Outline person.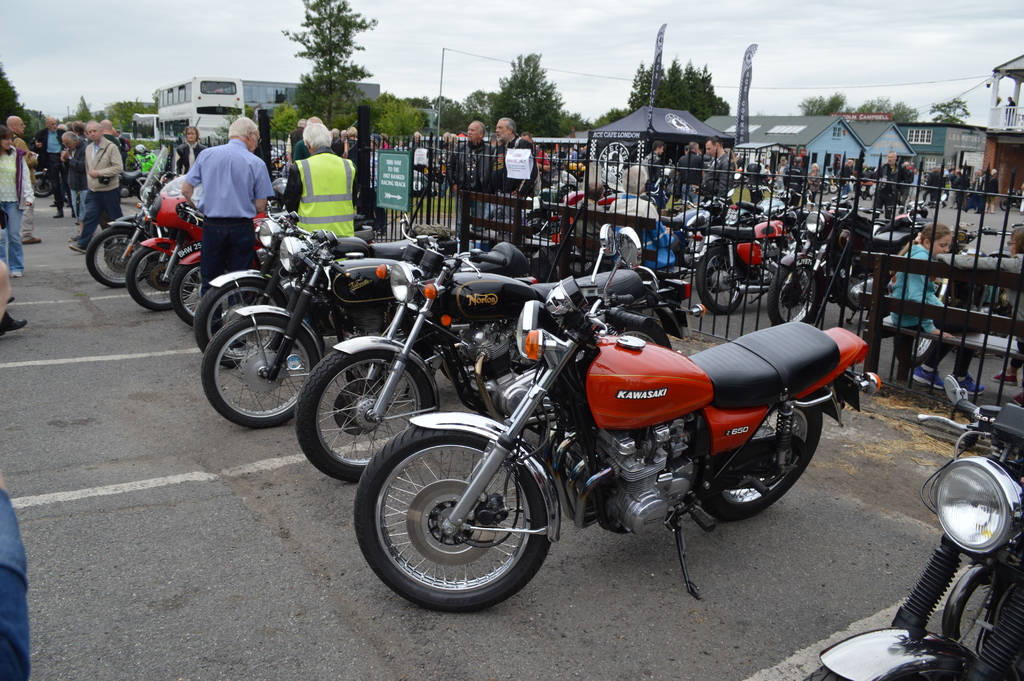
Outline: BBox(377, 132, 387, 154).
